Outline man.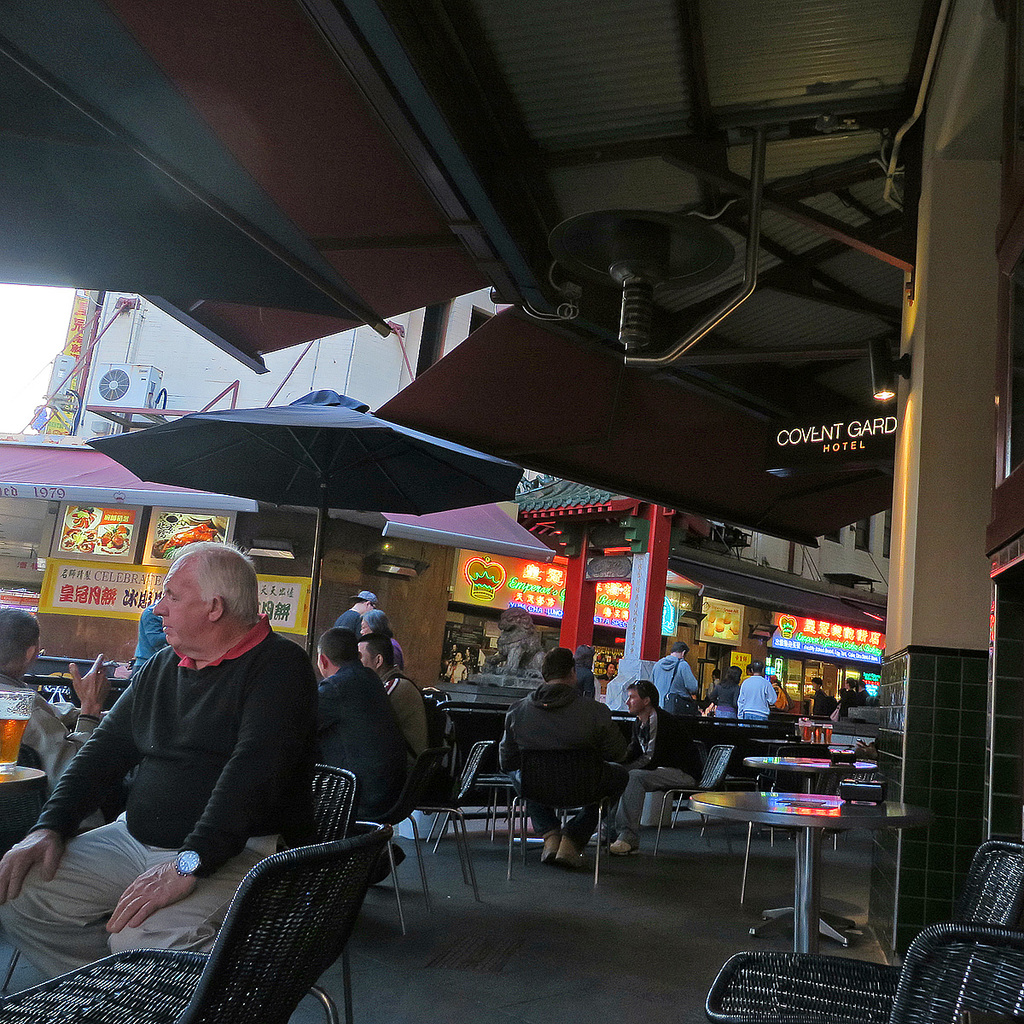
Outline: (x1=592, y1=662, x2=614, y2=702).
